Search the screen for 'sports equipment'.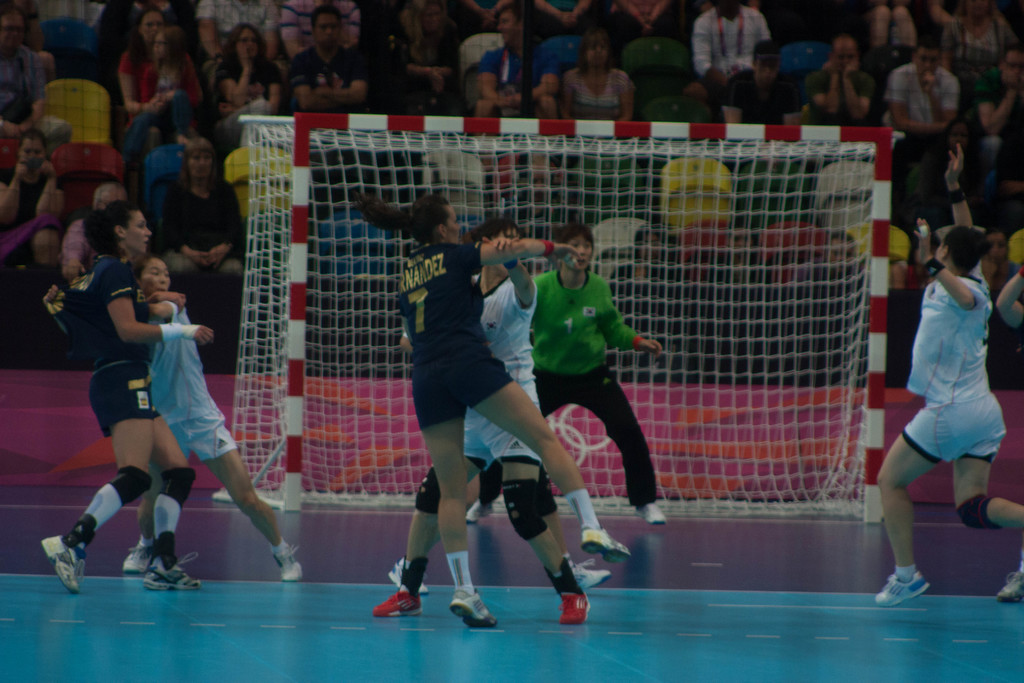
Found at detection(575, 522, 629, 567).
